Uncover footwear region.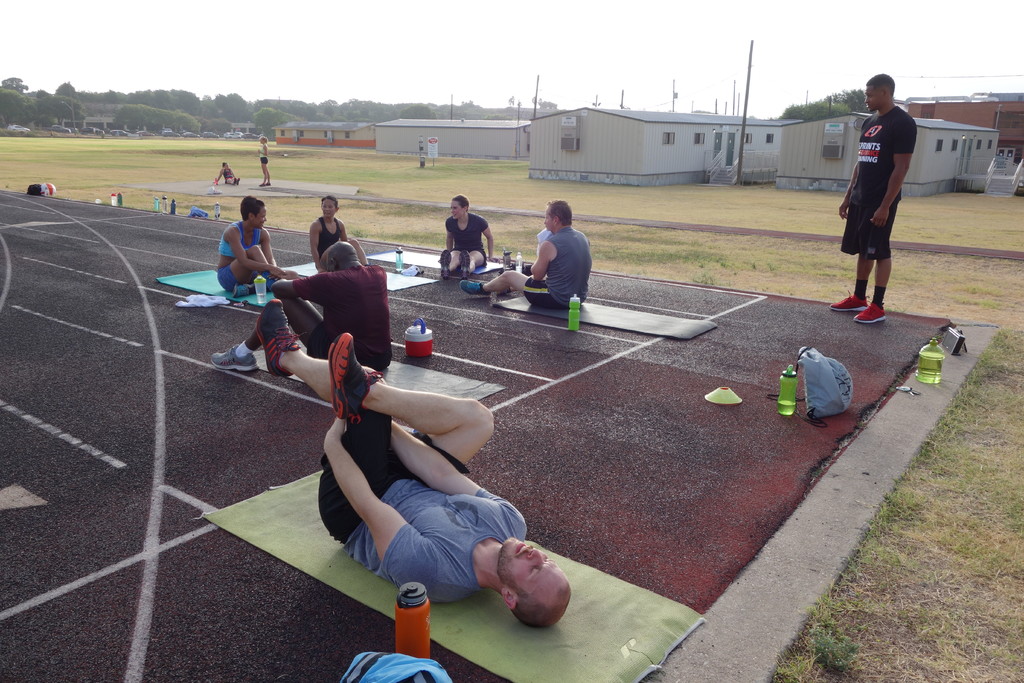
Uncovered: locate(853, 300, 894, 320).
